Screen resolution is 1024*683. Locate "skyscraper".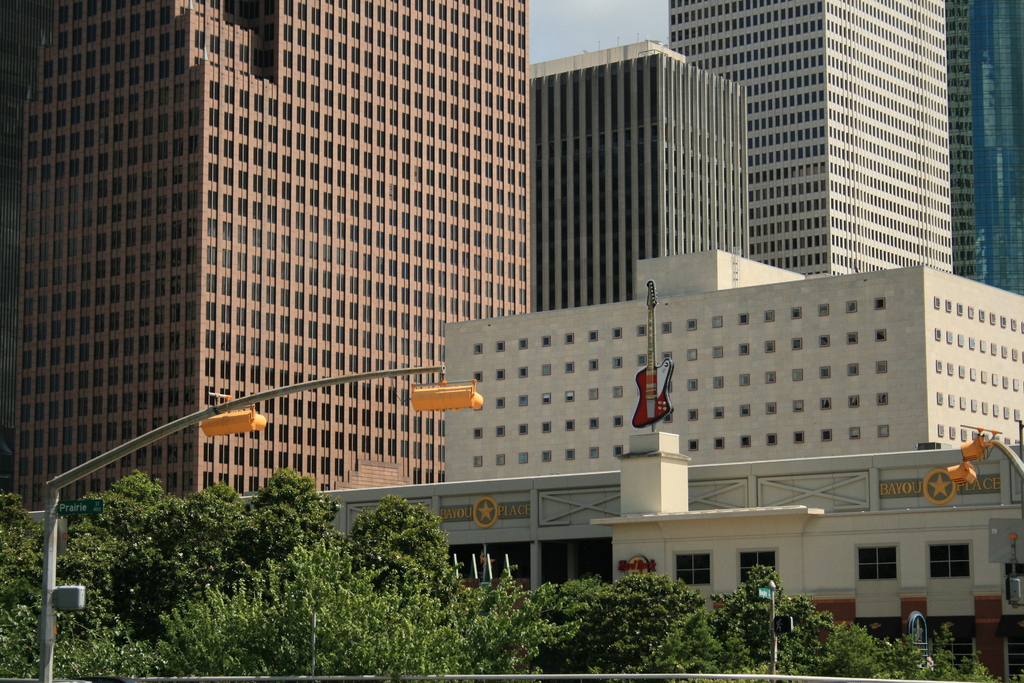
530/37/751/317.
